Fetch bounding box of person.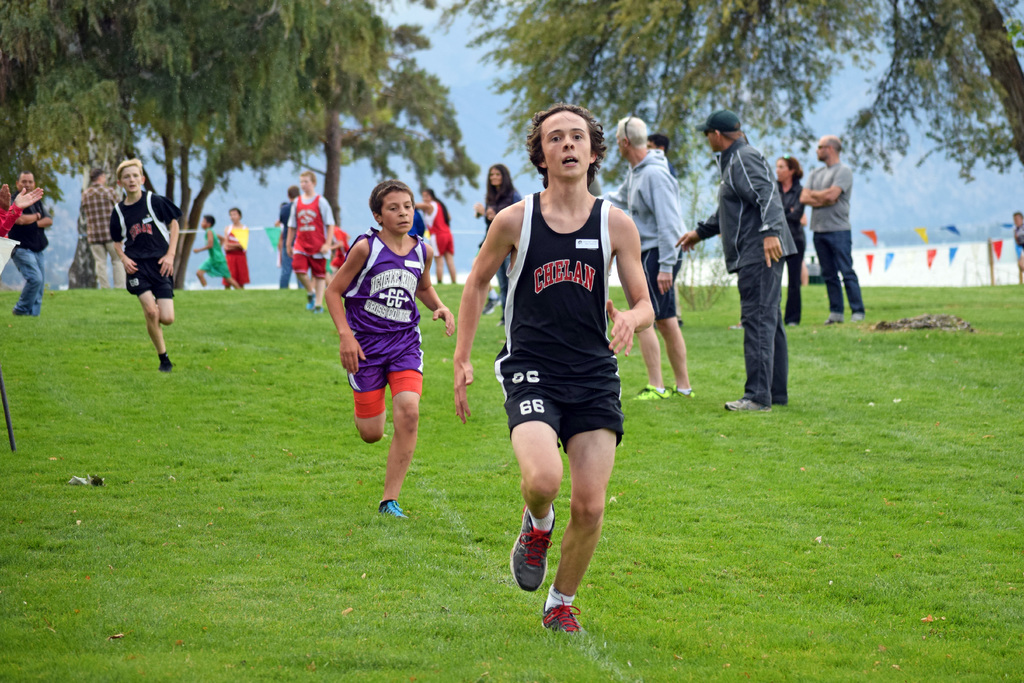
Bbox: 1015/214/1023/283.
